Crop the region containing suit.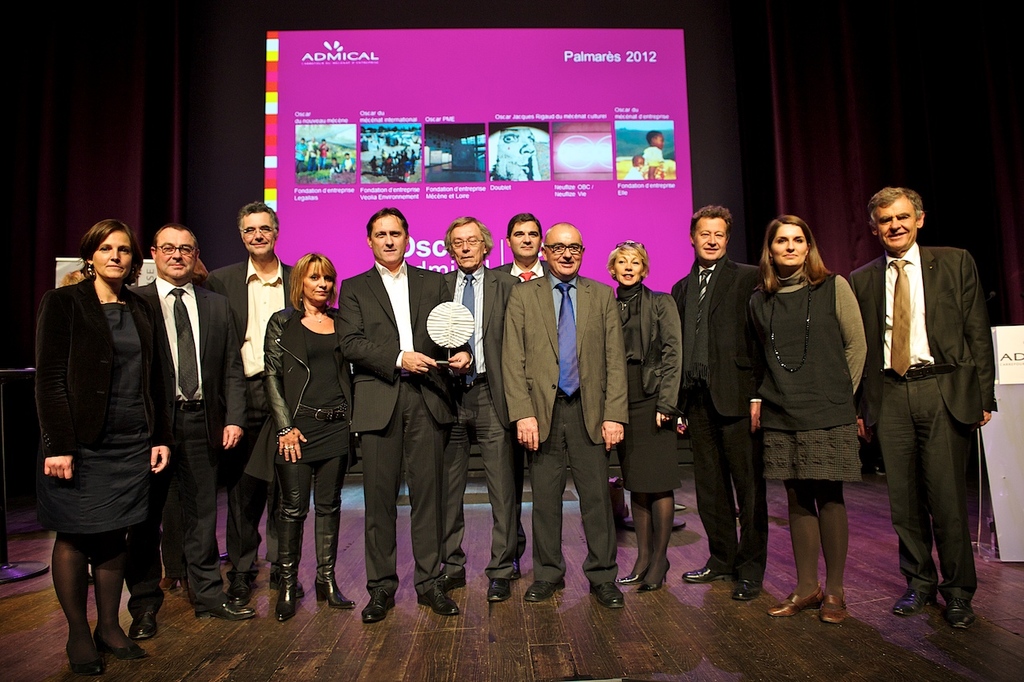
Crop region: Rect(496, 260, 563, 555).
